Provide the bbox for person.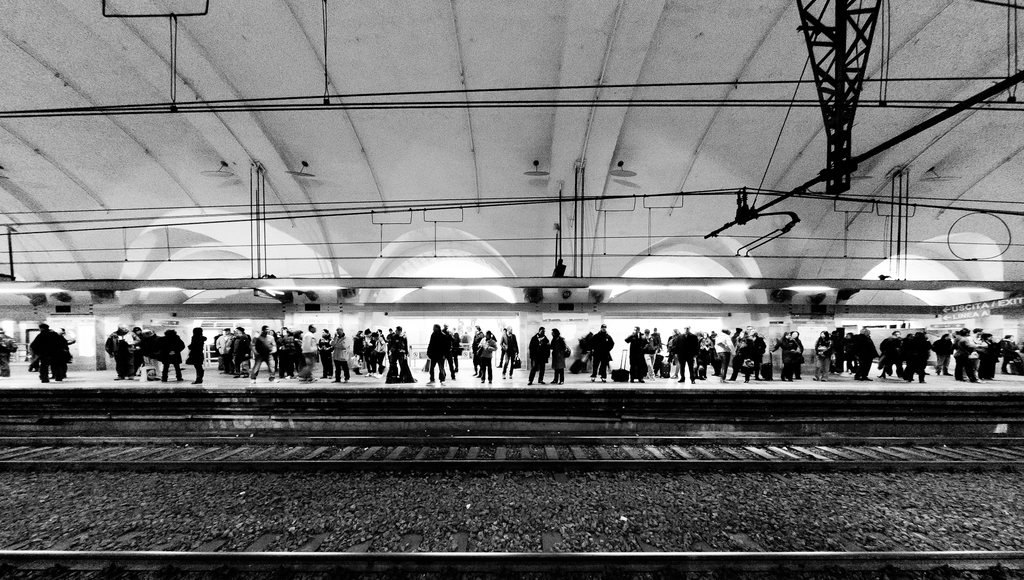
pyautogui.locateOnScreen(181, 326, 209, 377).
